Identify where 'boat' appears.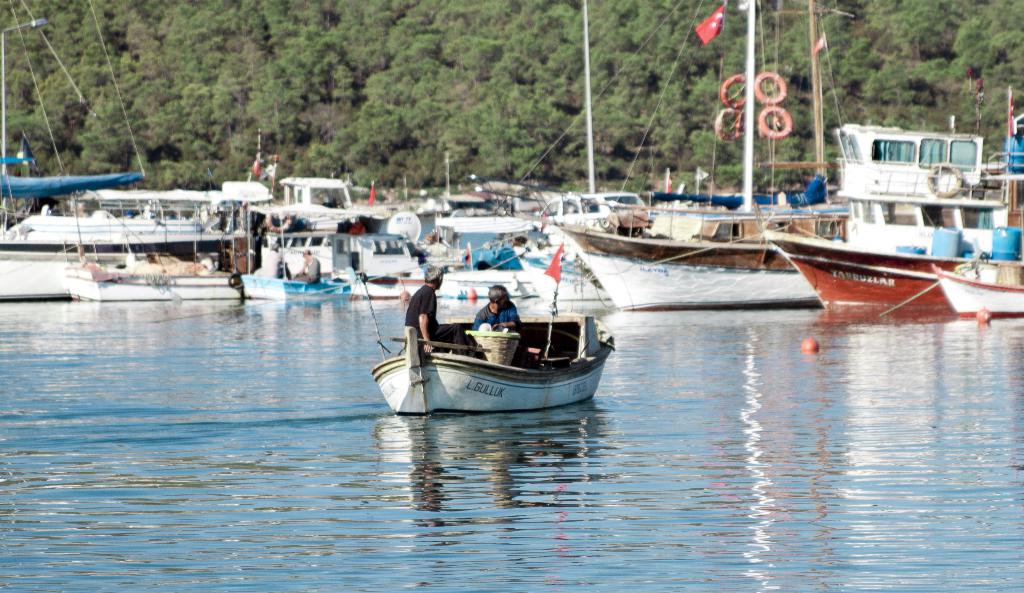
Appears at bbox(237, 267, 355, 308).
